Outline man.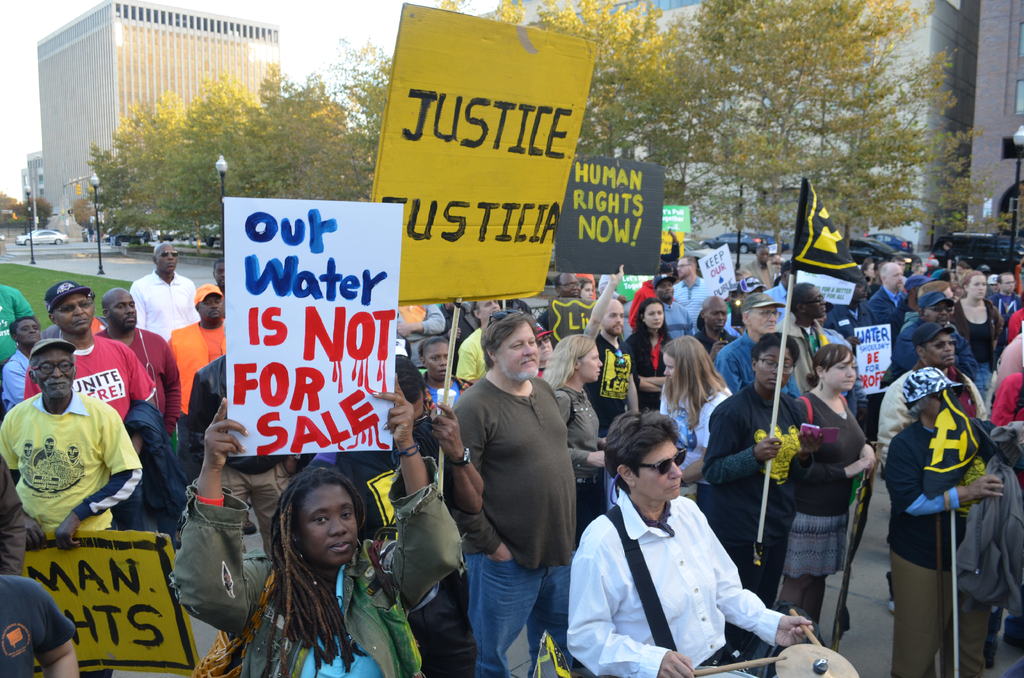
Outline: rect(460, 292, 517, 394).
